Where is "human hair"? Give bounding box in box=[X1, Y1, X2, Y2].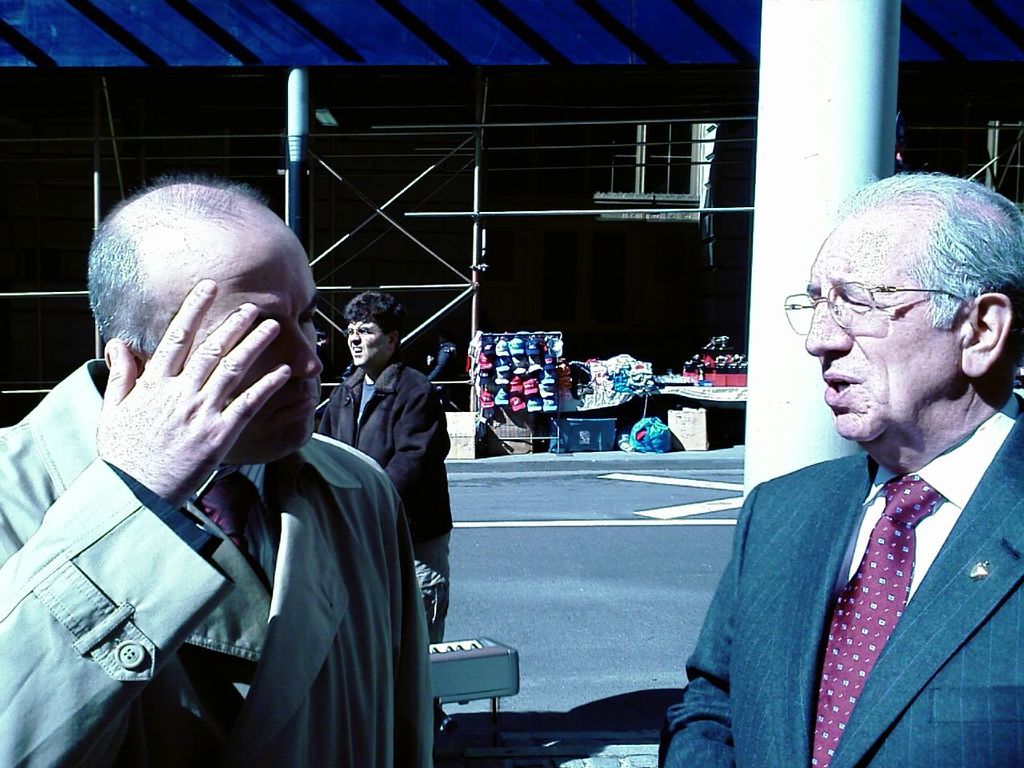
box=[82, 171, 269, 370].
